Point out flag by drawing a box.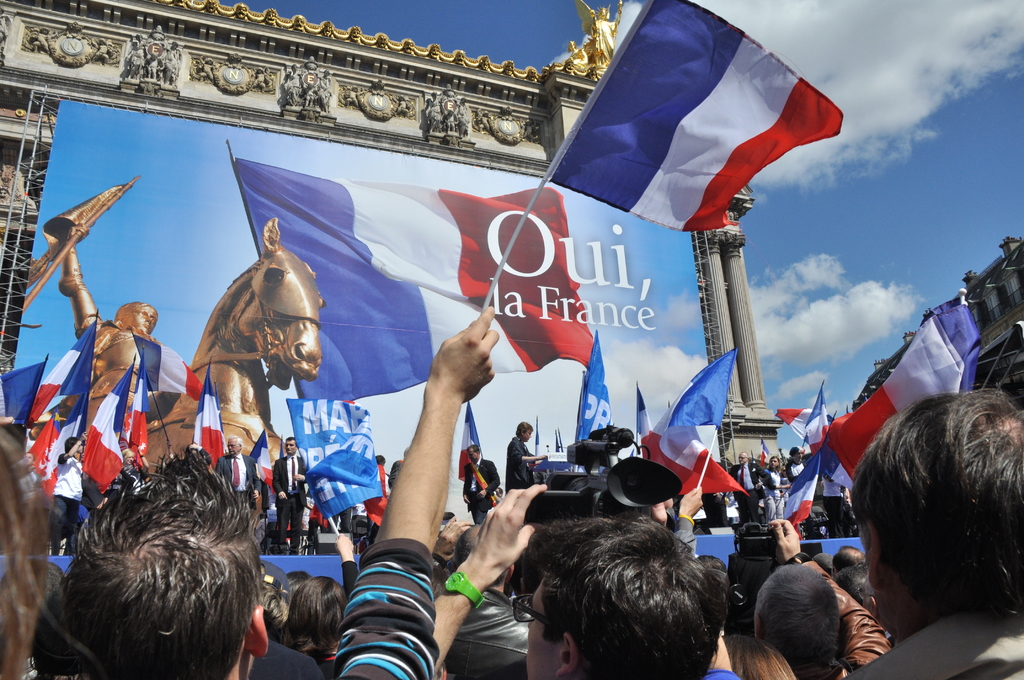
select_region(28, 321, 95, 429).
